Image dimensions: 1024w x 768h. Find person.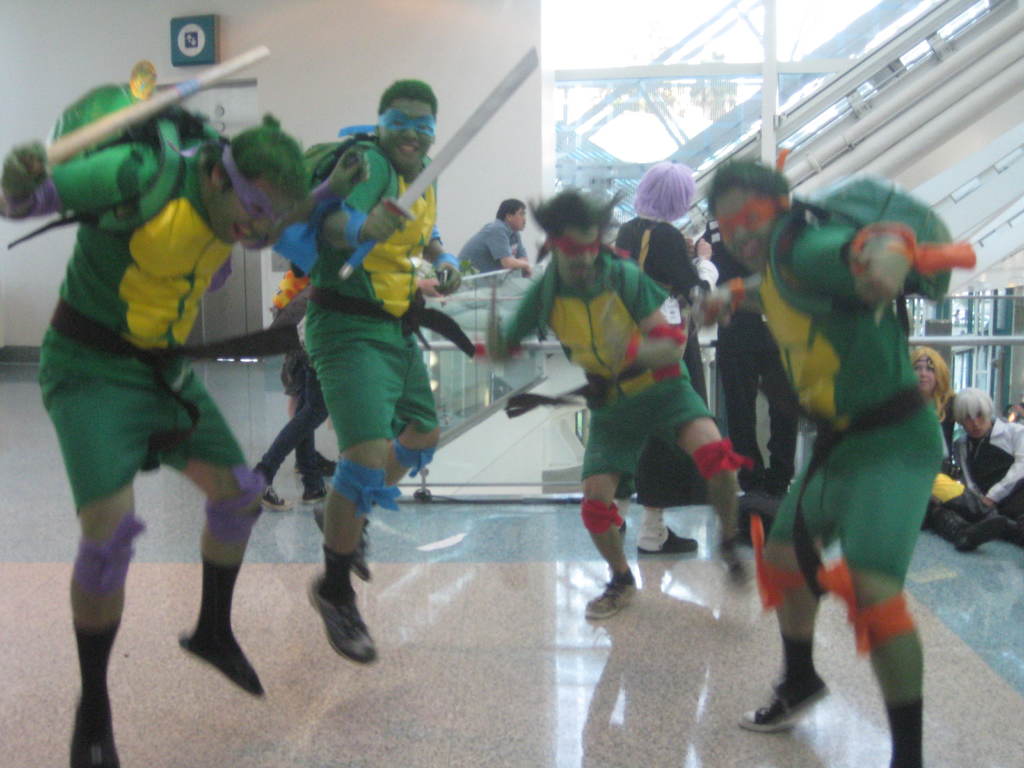
896, 342, 1007, 556.
